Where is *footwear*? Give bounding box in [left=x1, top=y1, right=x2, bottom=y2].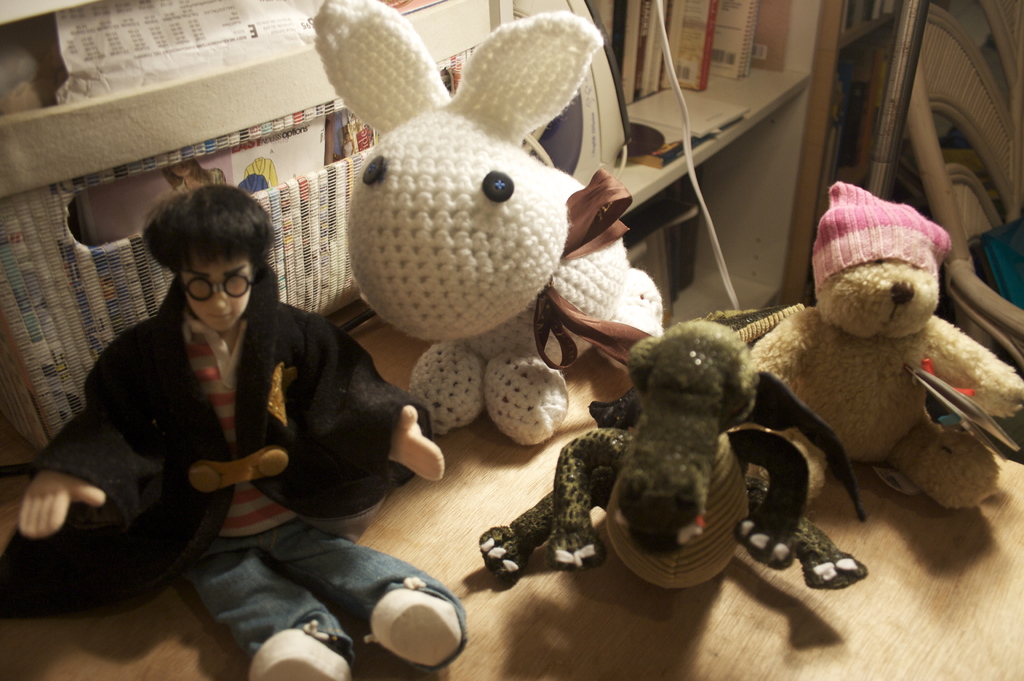
[left=253, top=638, right=348, bottom=680].
